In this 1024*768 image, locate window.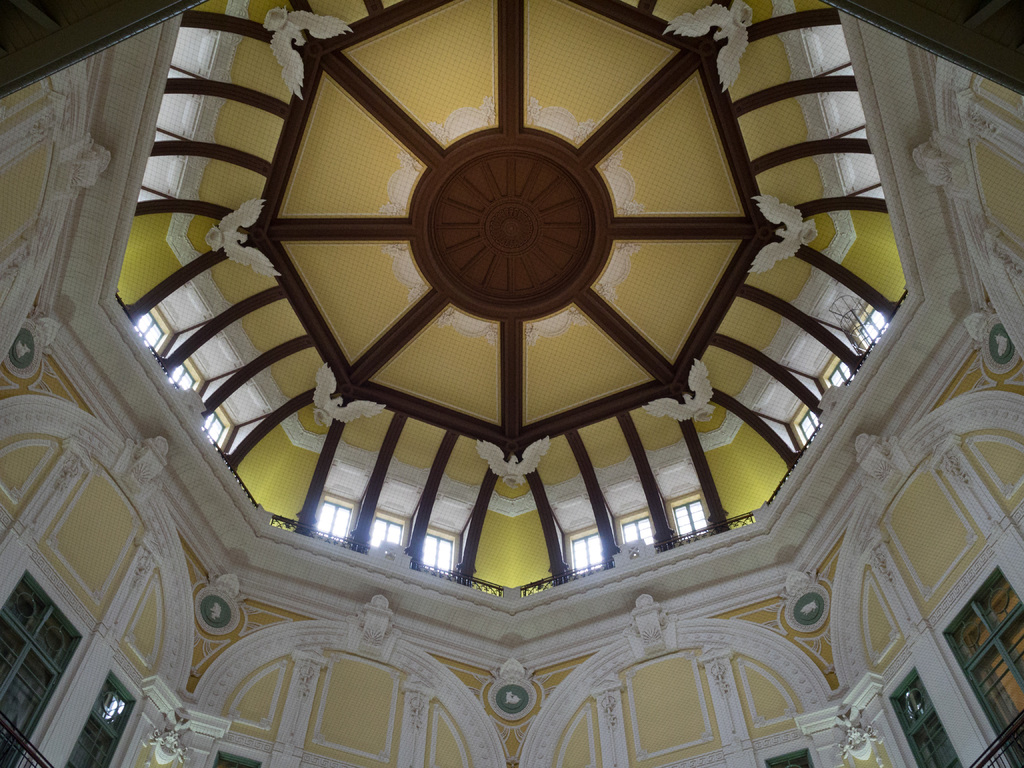
Bounding box: box=[312, 490, 456, 582].
